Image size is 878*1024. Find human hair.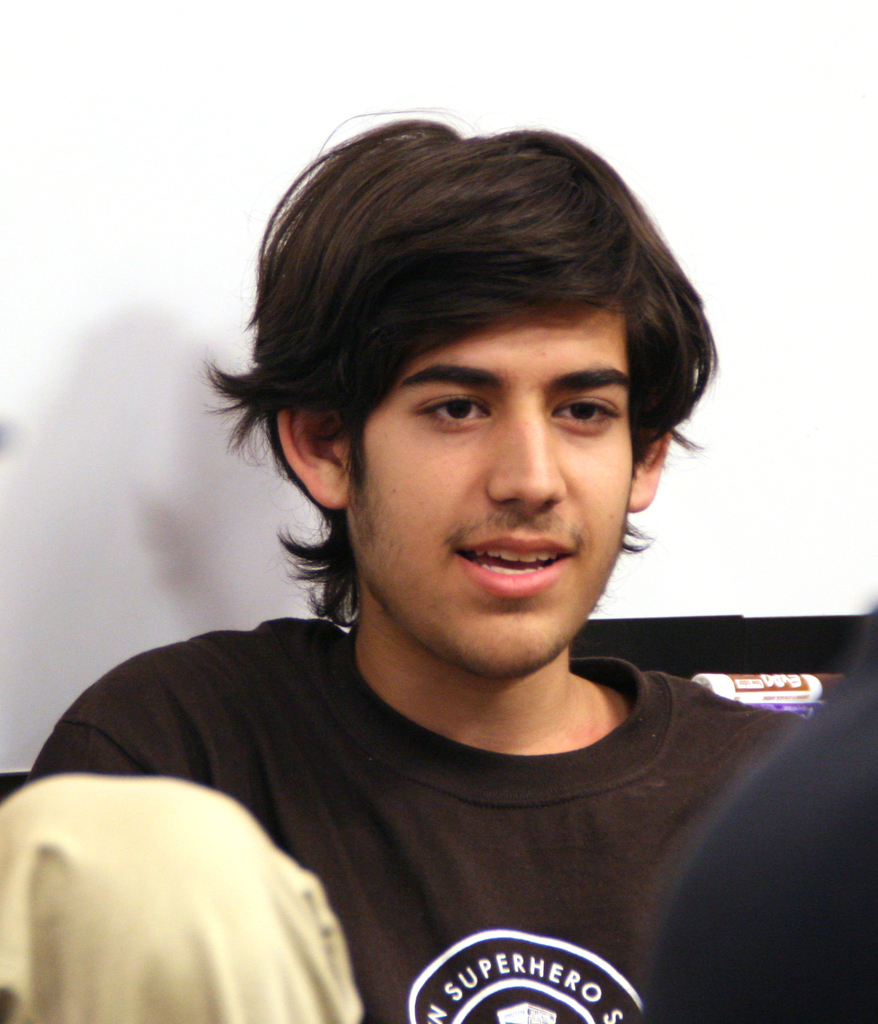
{"left": 205, "top": 123, "right": 737, "bottom": 598}.
